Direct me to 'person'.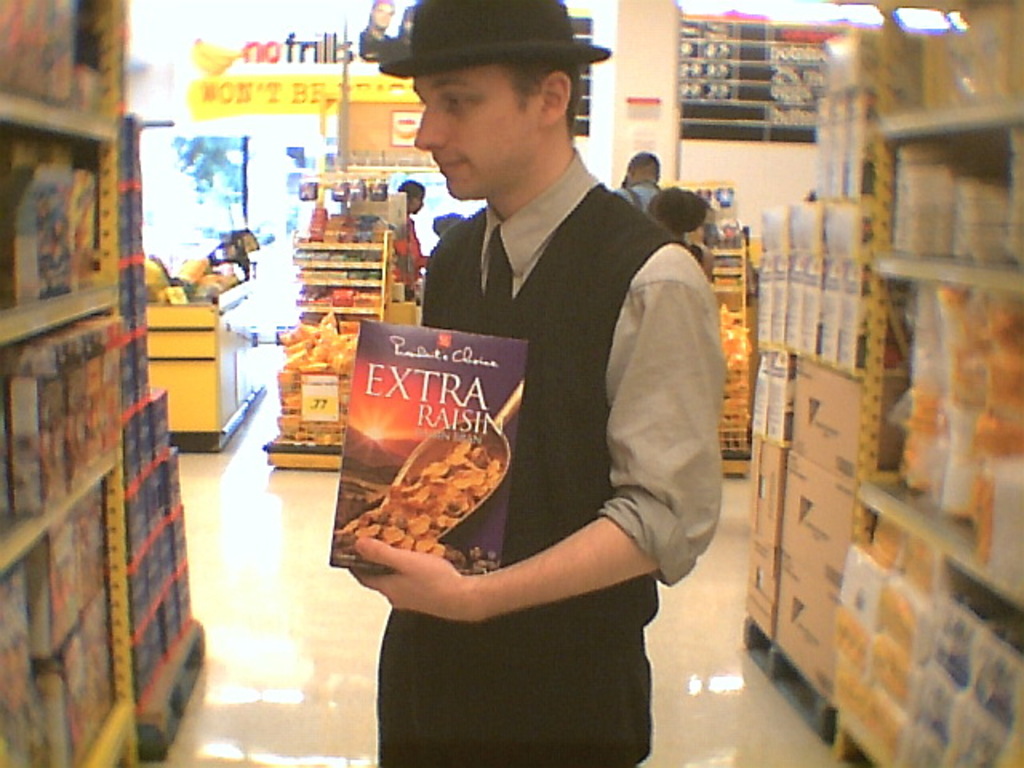
Direction: rect(394, 179, 427, 299).
